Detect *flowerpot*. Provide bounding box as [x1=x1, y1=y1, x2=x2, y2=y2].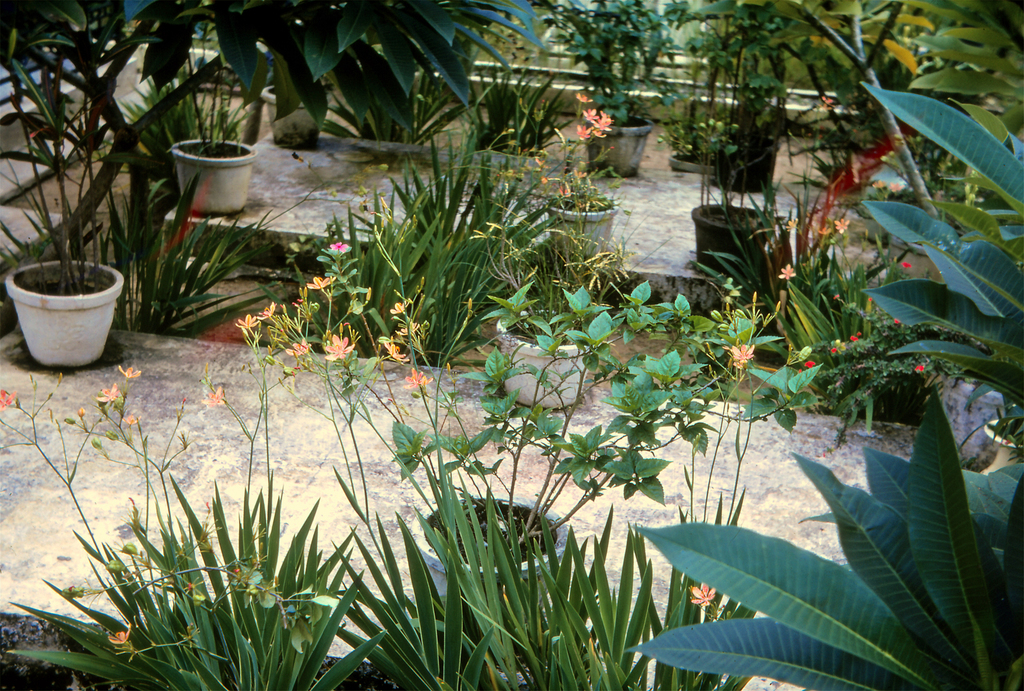
[x1=689, y1=198, x2=781, y2=272].
